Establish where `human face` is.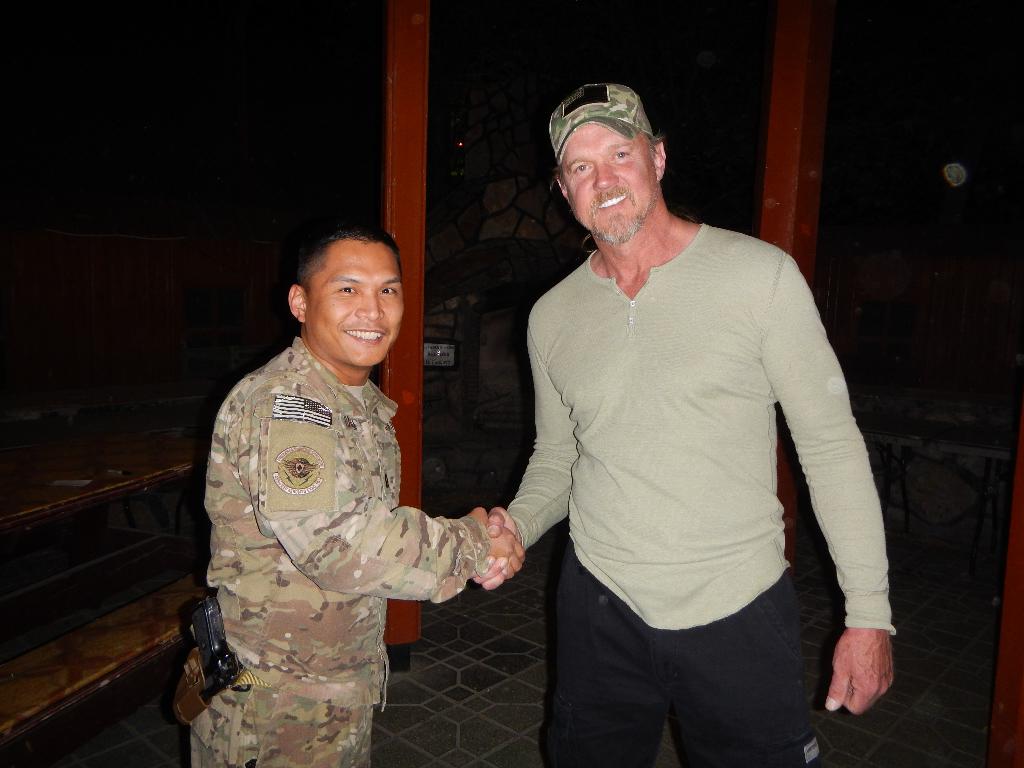
Established at (558,120,656,248).
